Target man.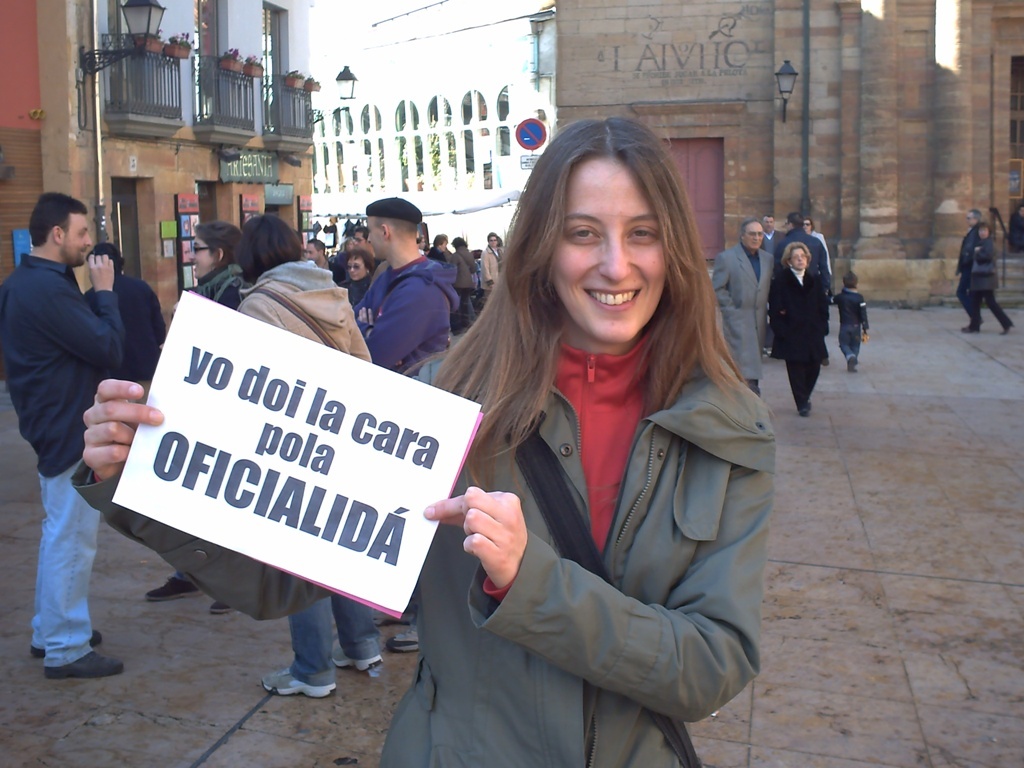
Target region: box(779, 210, 839, 364).
